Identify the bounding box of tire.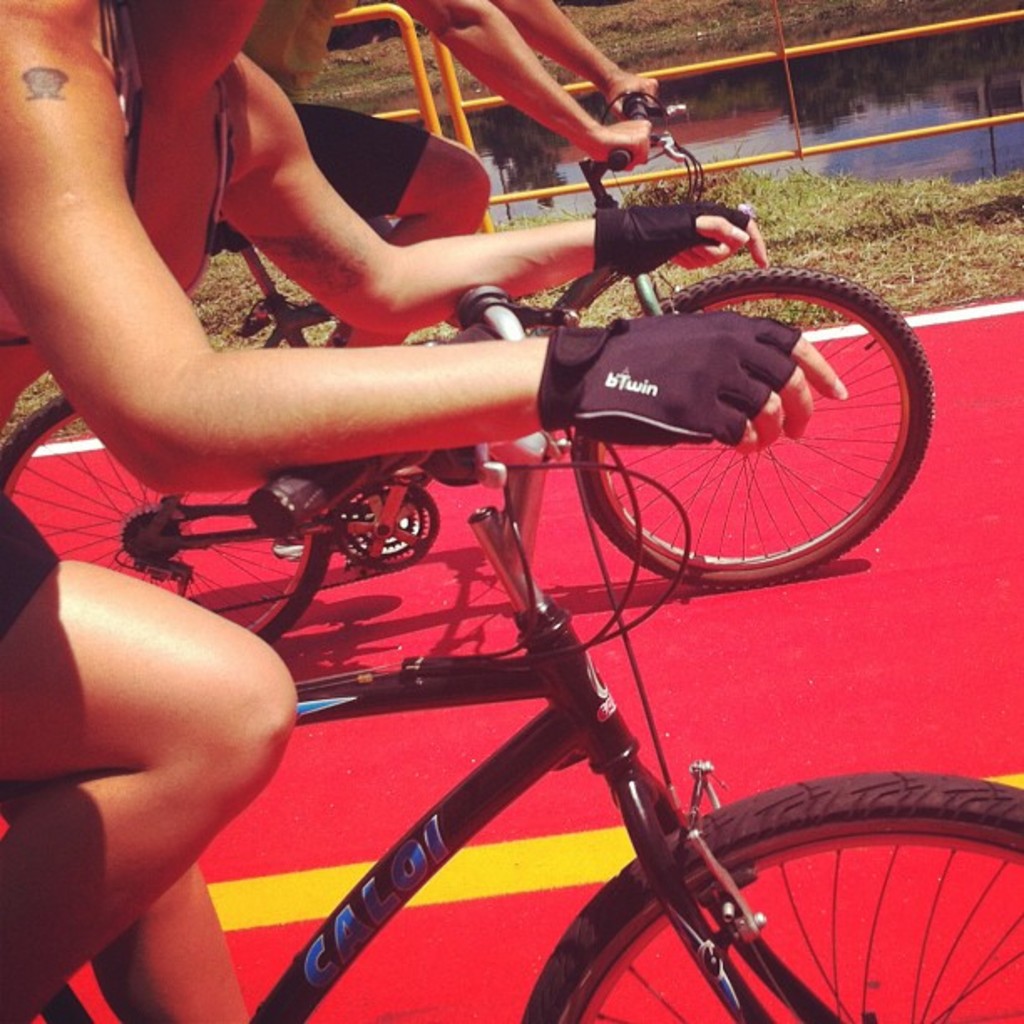
box=[574, 274, 940, 581].
